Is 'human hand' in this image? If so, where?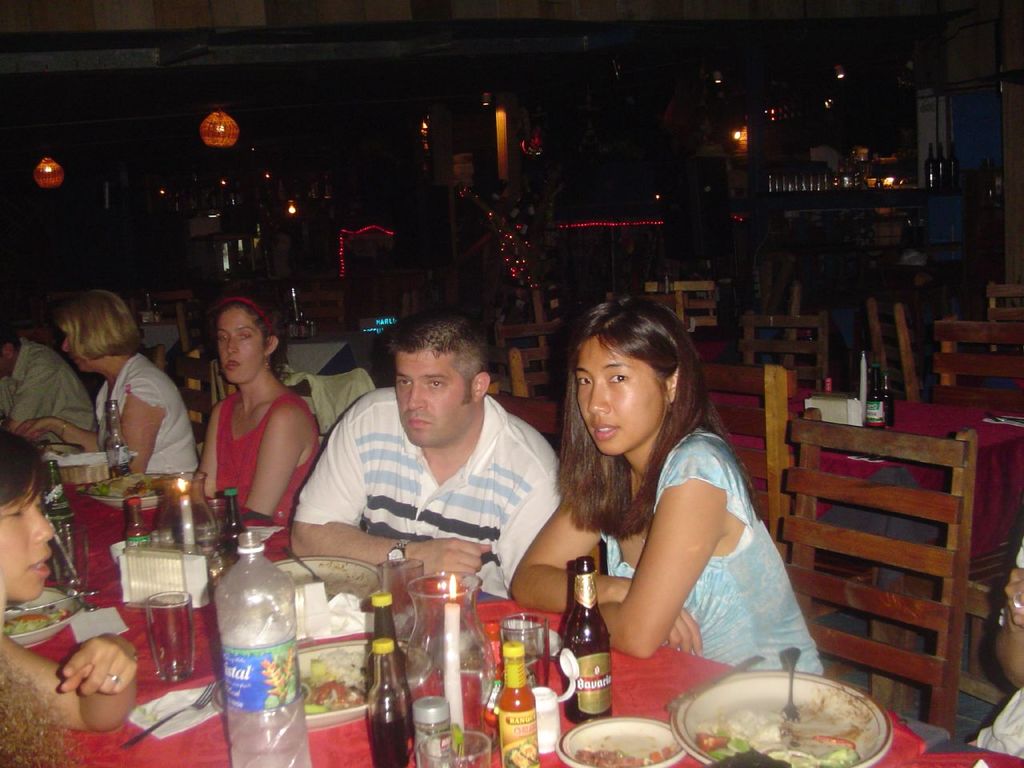
Yes, at [59,632,141,698].
